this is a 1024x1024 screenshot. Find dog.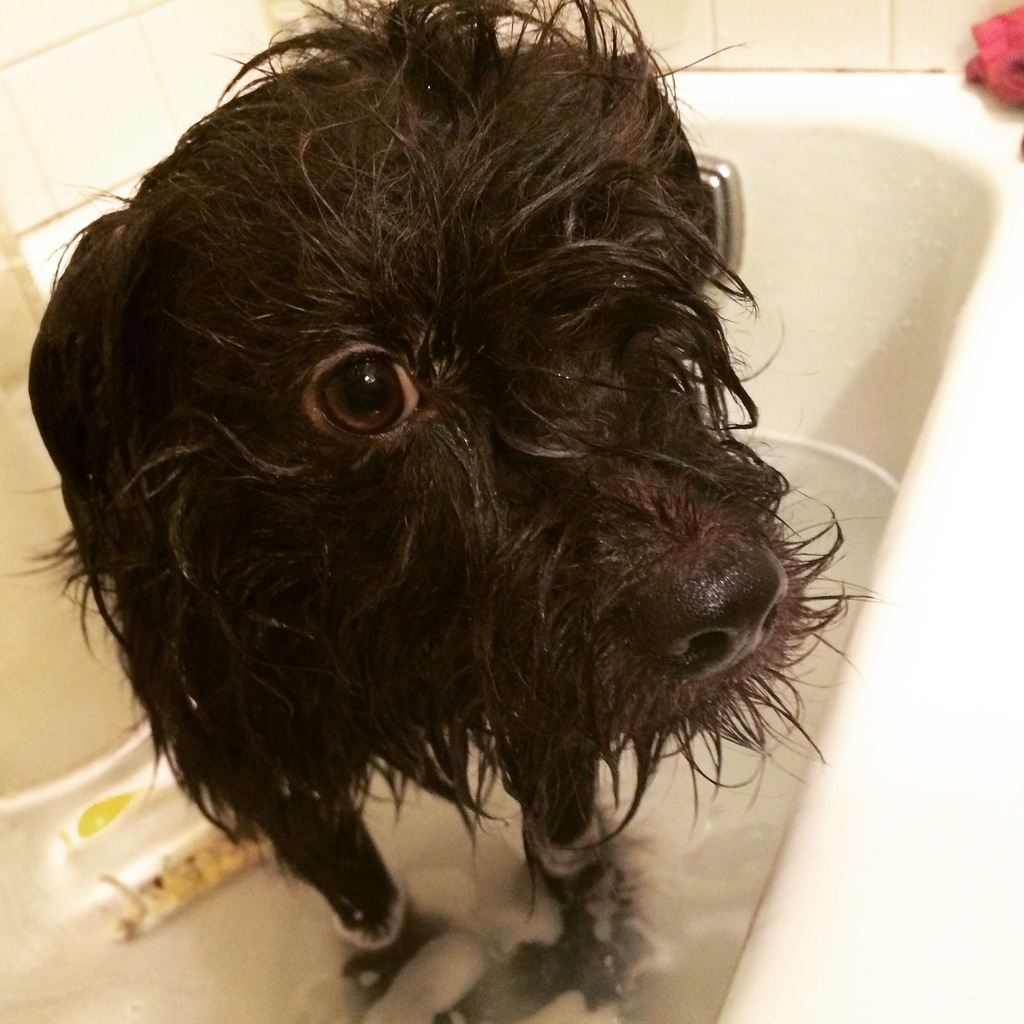
Bounding box: region(0, 0, 881, 1013).
